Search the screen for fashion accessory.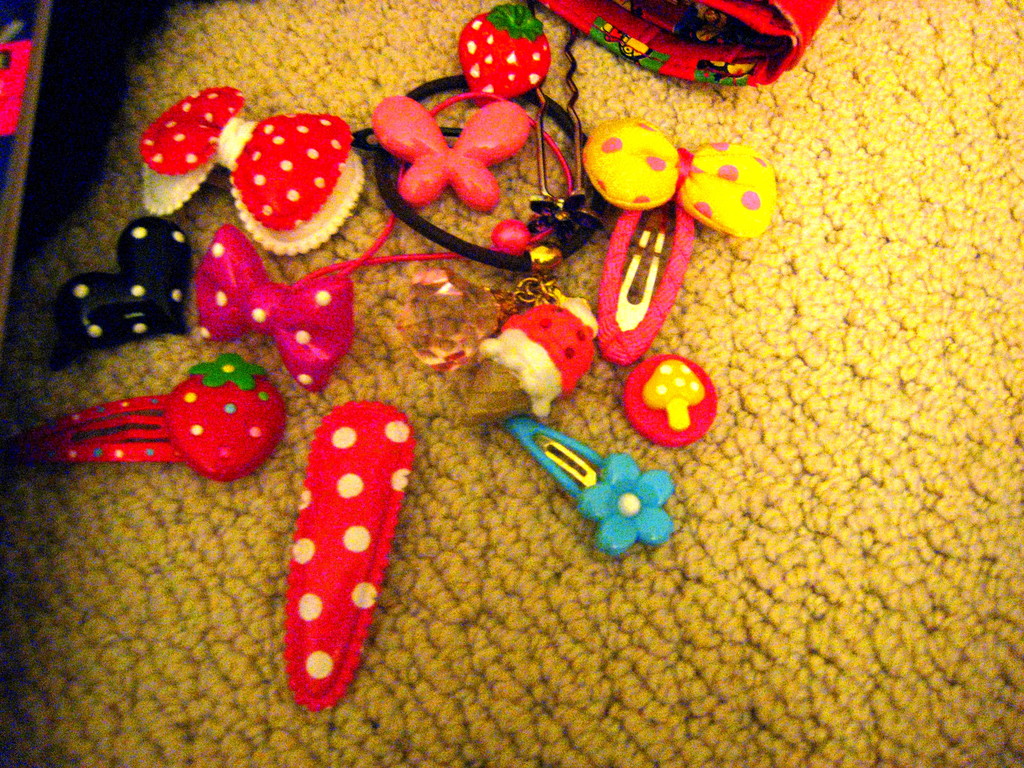
Found at 6 349 283 484.
